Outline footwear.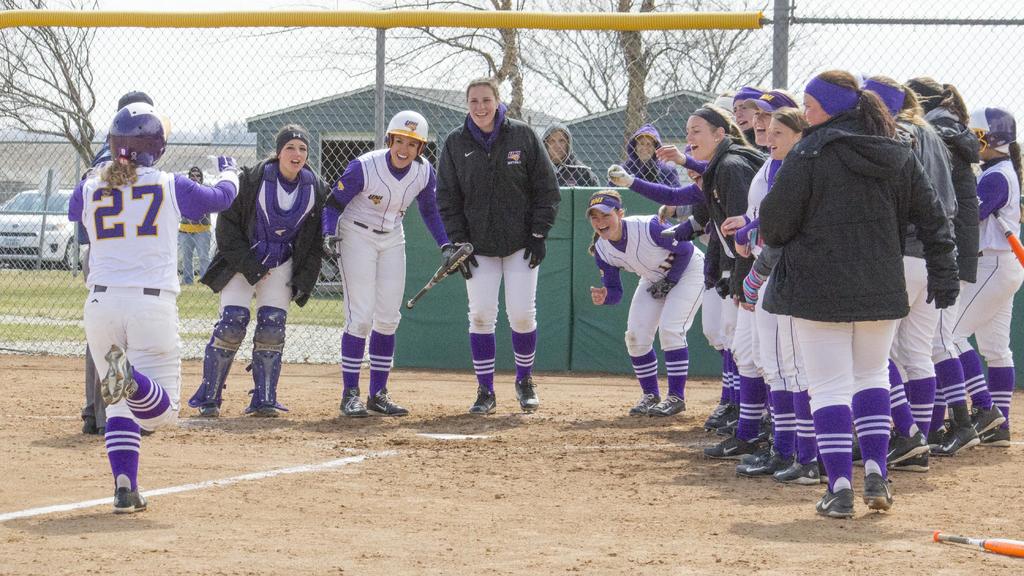
Outline: {"x1": 257, "y1": 404, "x2": 280, "y2": 419}.
